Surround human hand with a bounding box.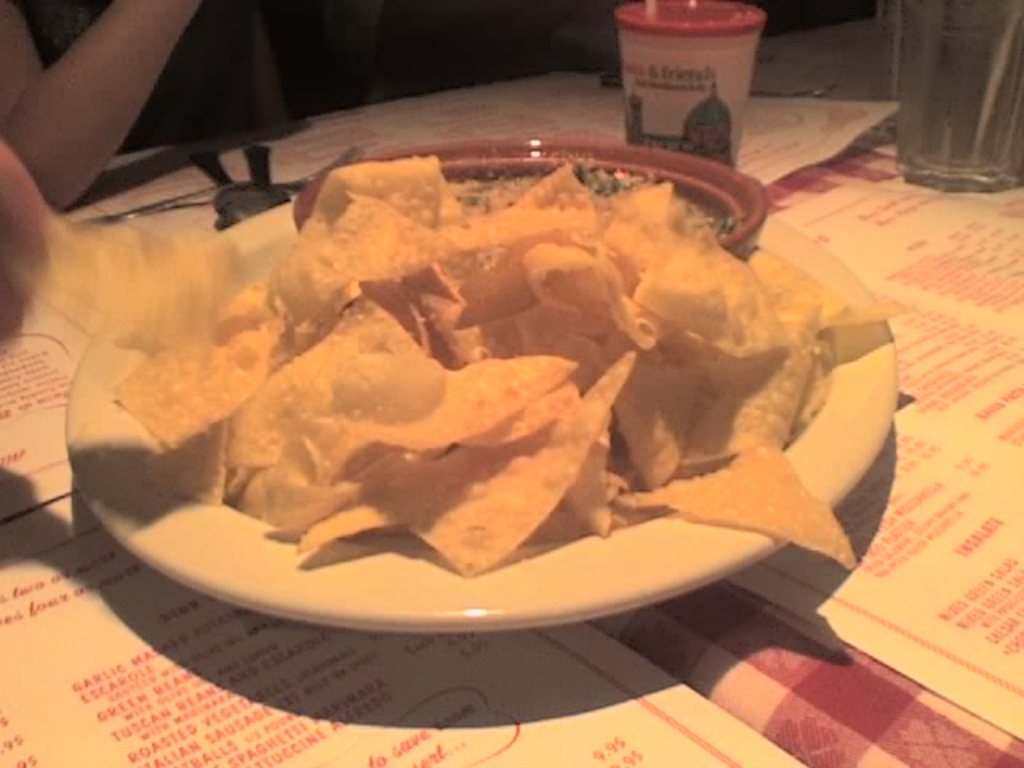
(0,139,53,347).
